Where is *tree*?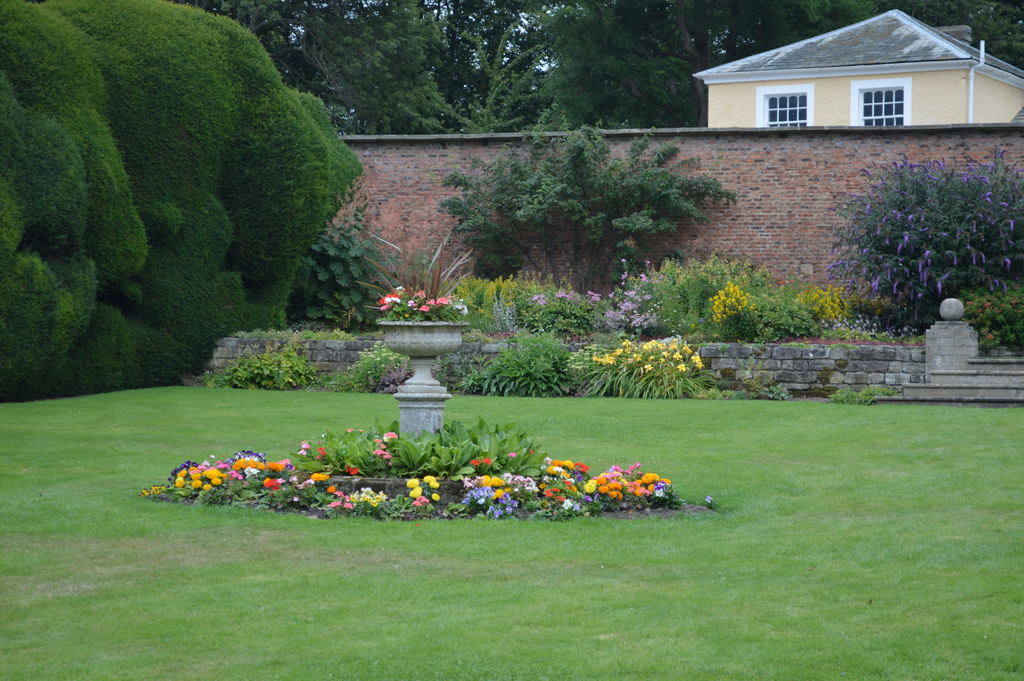
[886, 0, 1023, 83].
